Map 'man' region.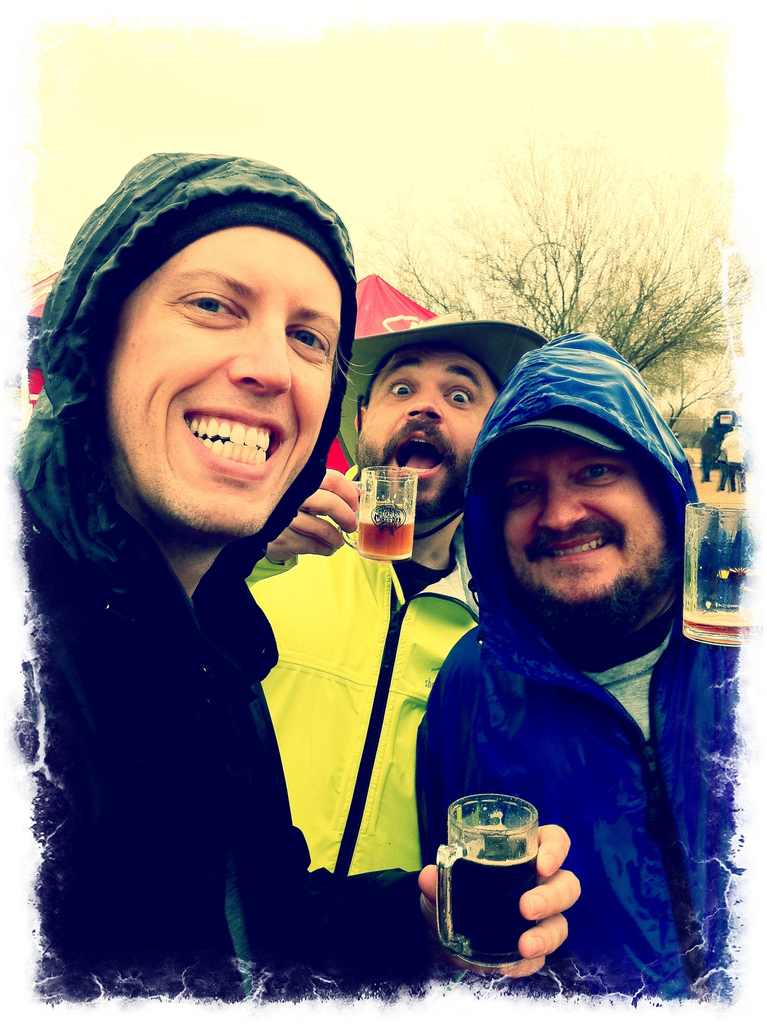
Mapped to (x1=22, y1=147, x2=584, y2=1010).
